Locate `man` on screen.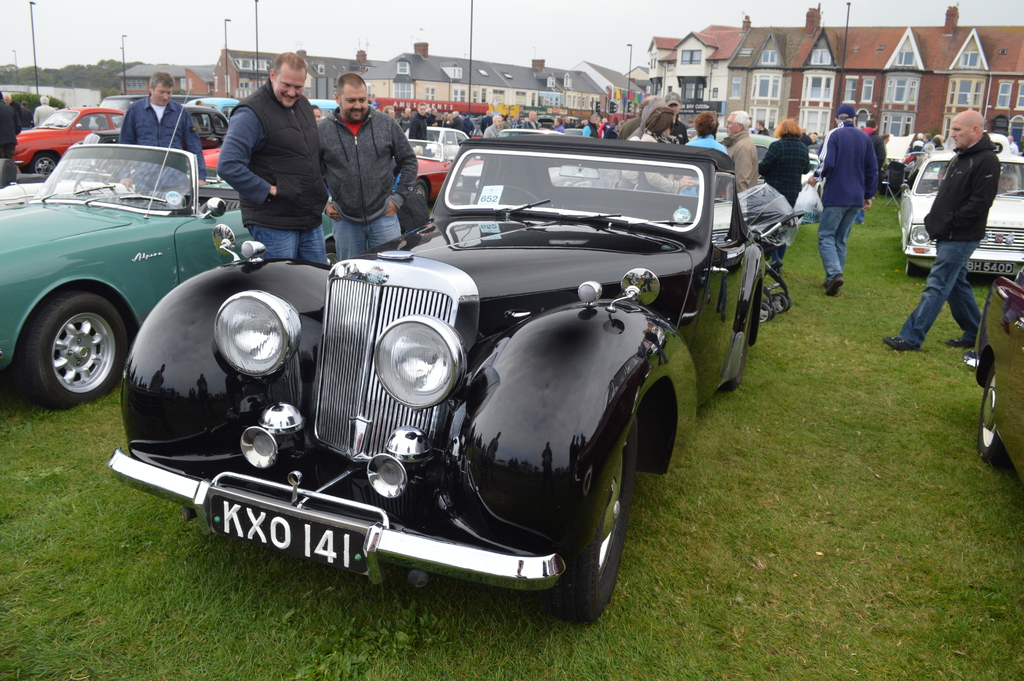
On screen at 908 131 924 167.
